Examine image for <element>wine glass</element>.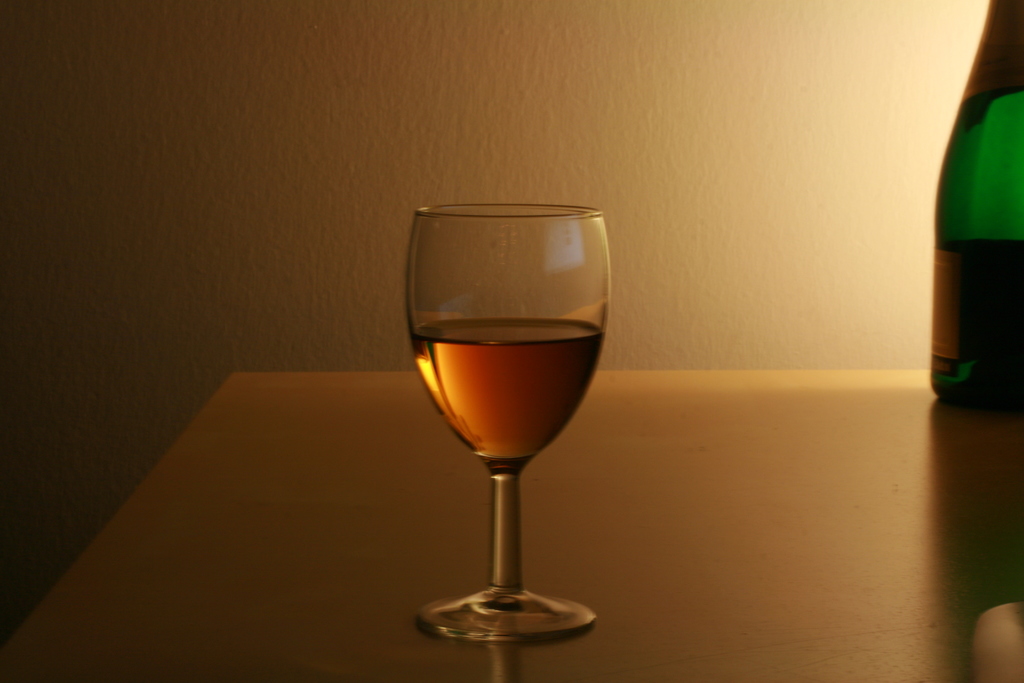
Examination result: [403, 200, 611, 641].
